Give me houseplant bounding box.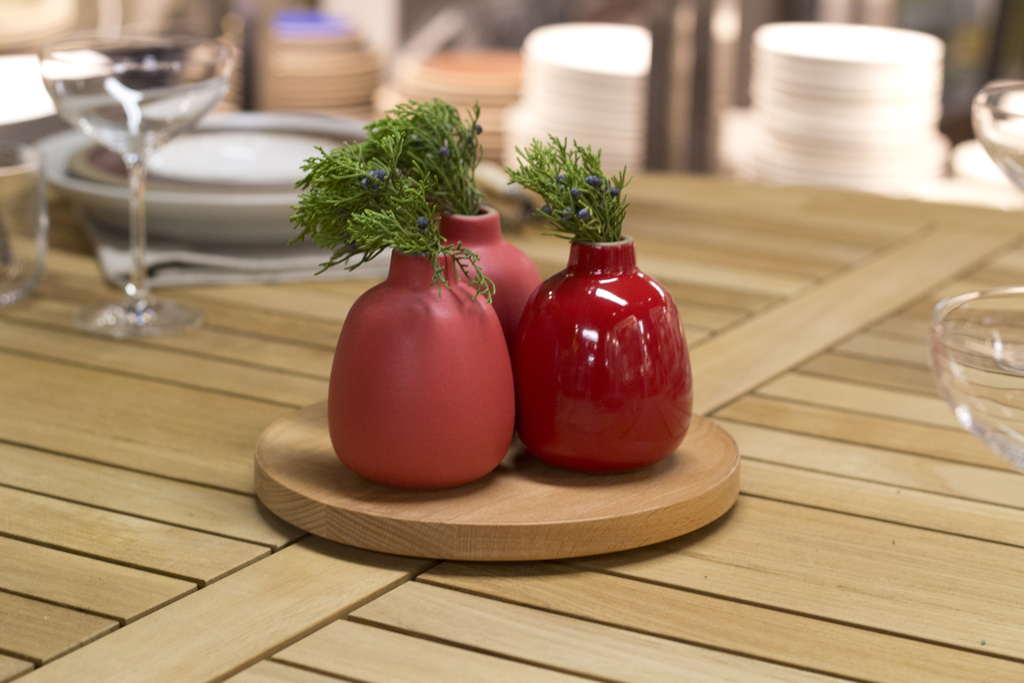
[left=287, top=130, right=514, bottom=484].
